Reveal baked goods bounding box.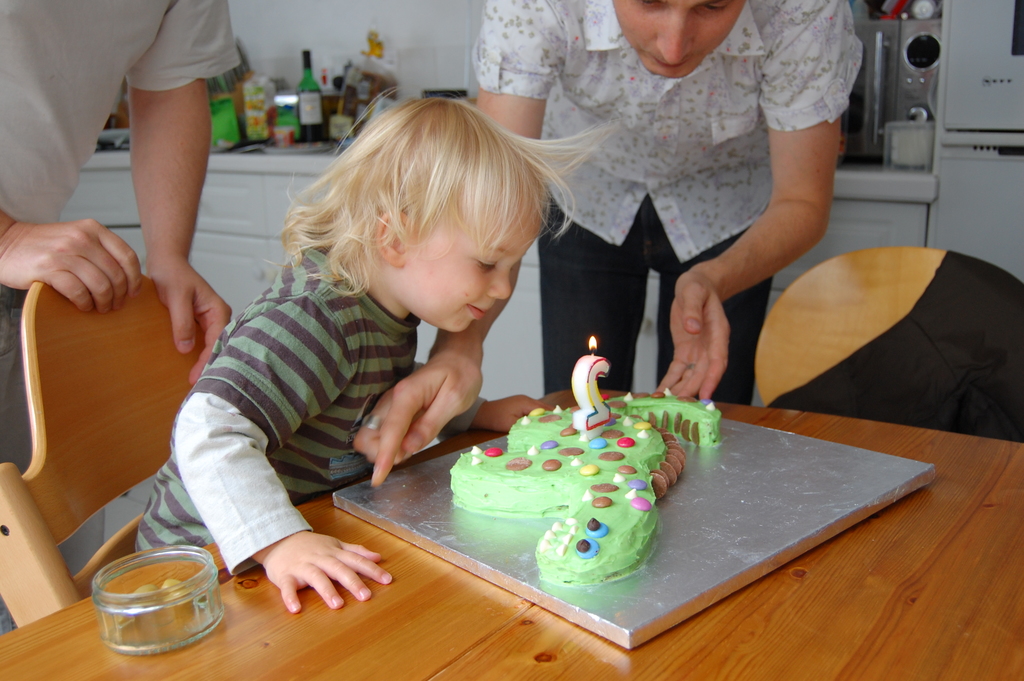
Revealed: x1=448, y1=390, x2=723, y2=587.
